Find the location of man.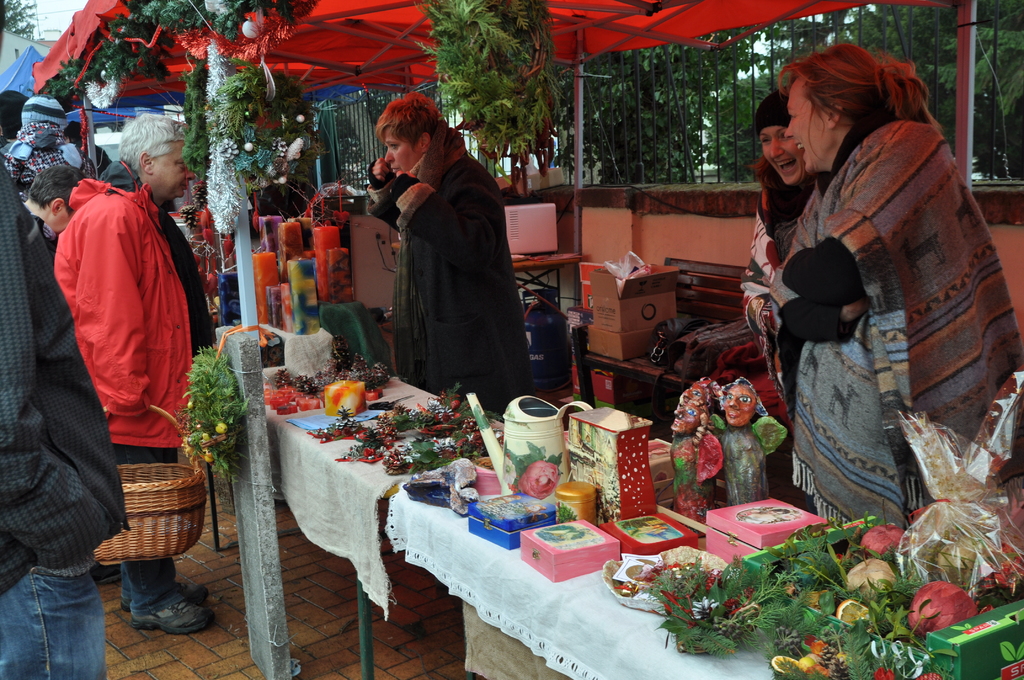
Location: BBox(56, 111, 219, 636).
